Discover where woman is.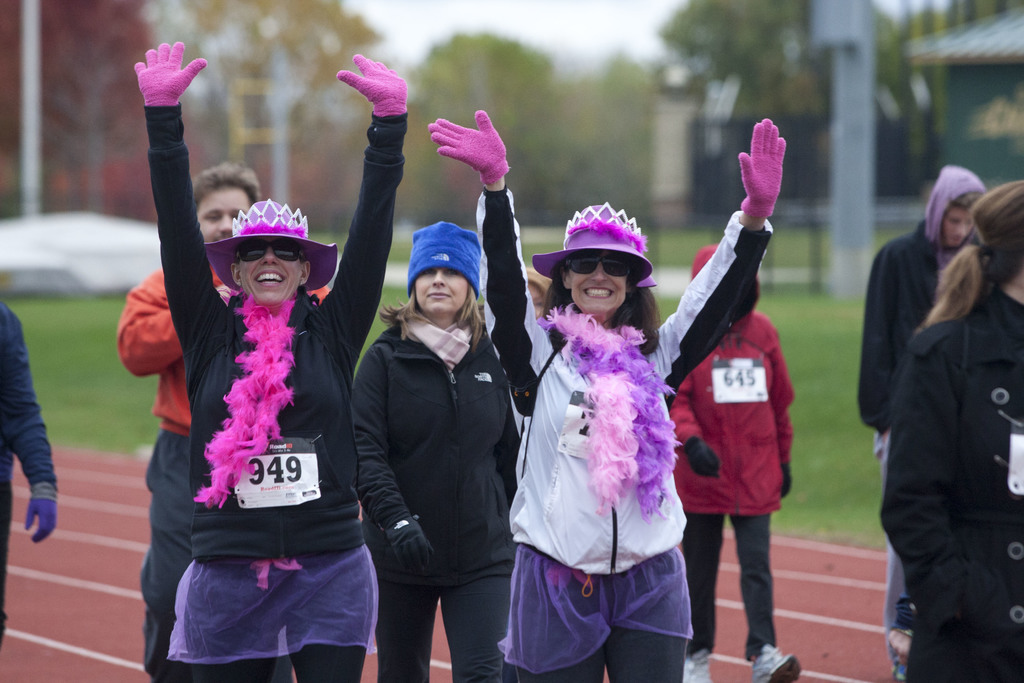
Discovered at Rect(860, 148, 1014, 682).
